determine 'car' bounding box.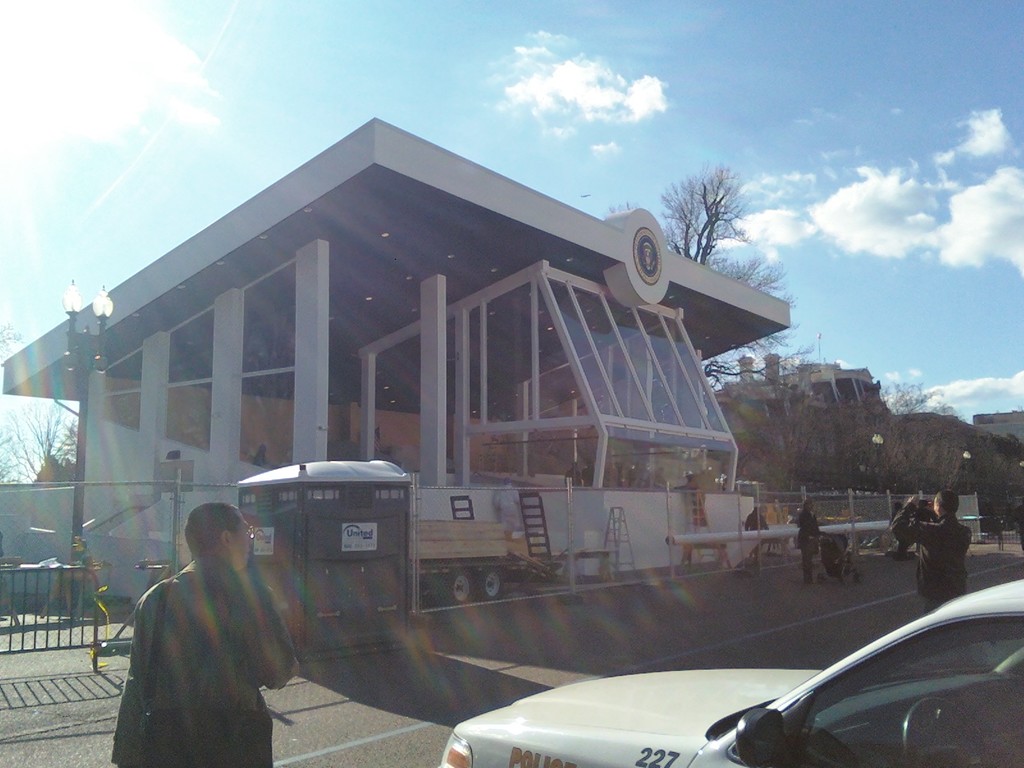
Determined: bbox(431, 577, 1023, 767).
